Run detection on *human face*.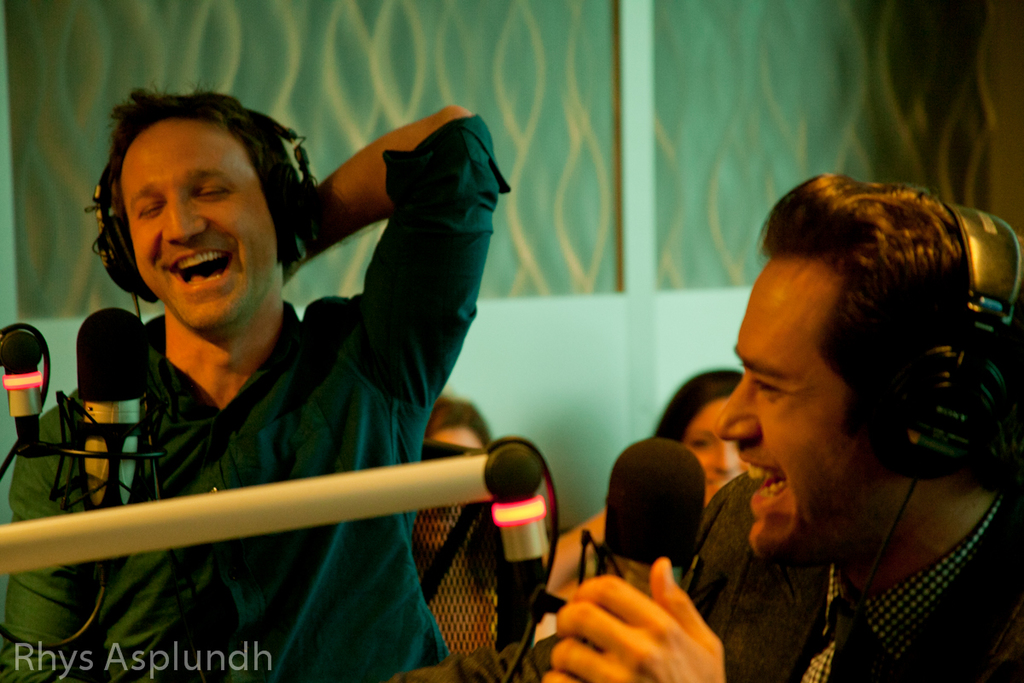
Result: [x1=715, y1=256, x2=865, y2=567].
